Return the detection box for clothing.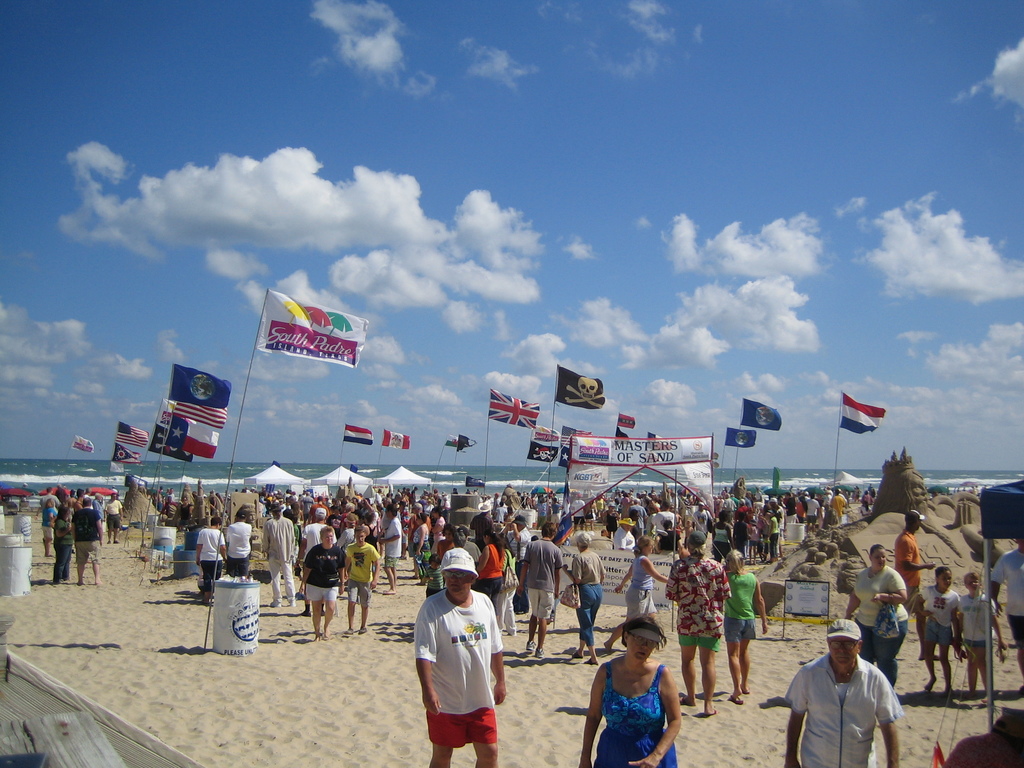
614 523 635 565.
